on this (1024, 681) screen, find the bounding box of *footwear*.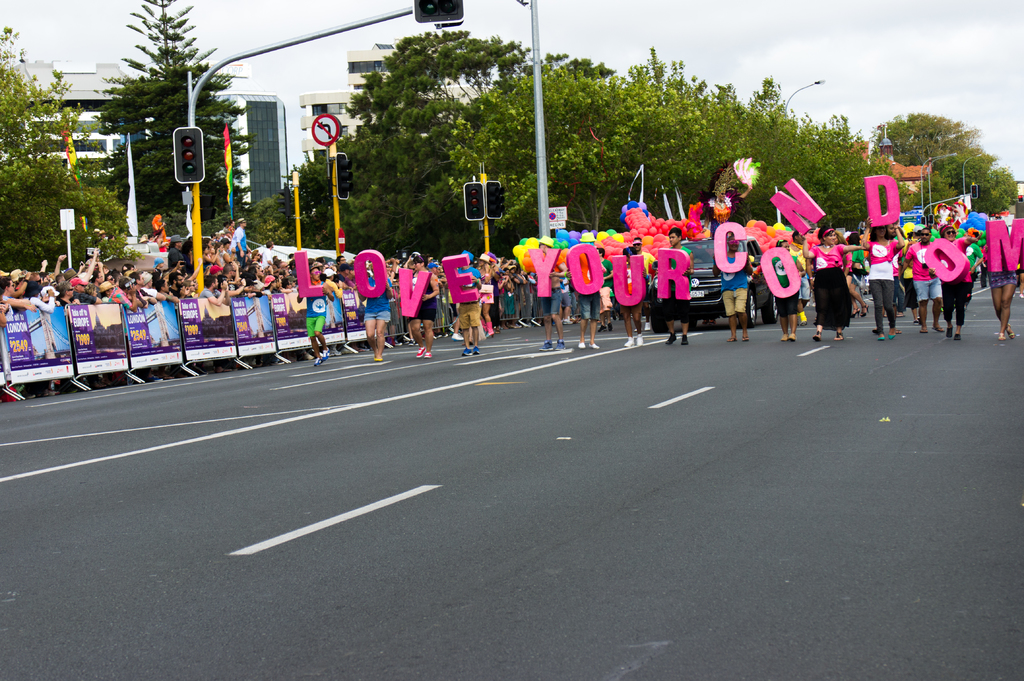
Bounding box: <box>799,322,807,328</box>.
